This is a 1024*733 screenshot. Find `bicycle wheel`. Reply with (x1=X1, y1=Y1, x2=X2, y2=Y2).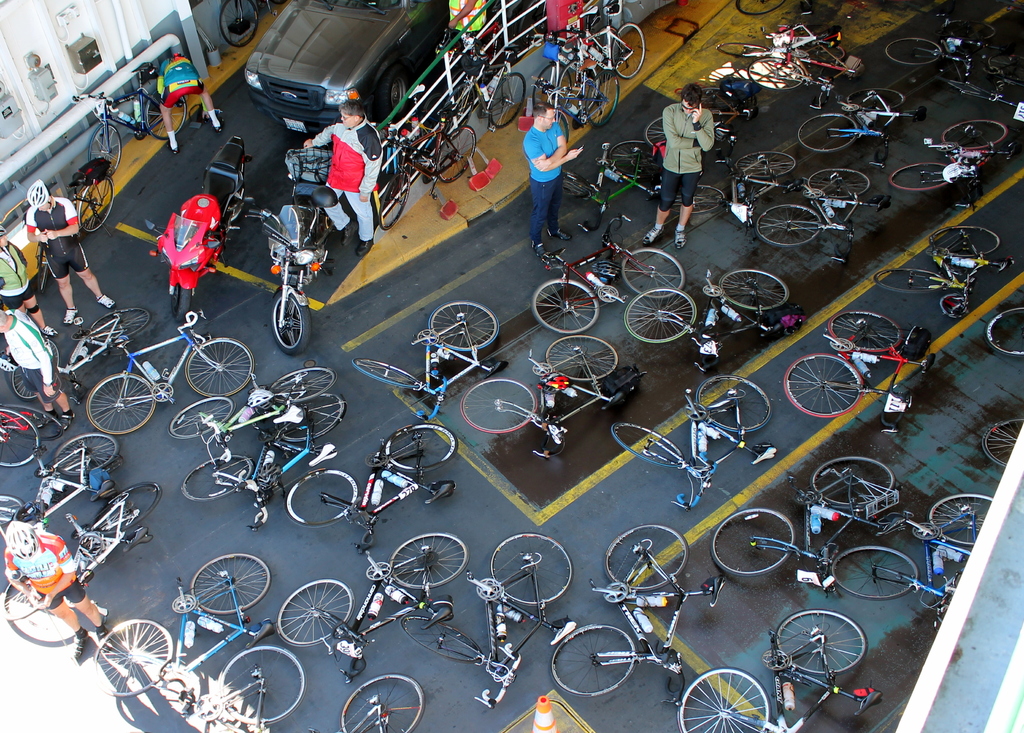
(x1=179, y1=340, x2=252, y2=402).
